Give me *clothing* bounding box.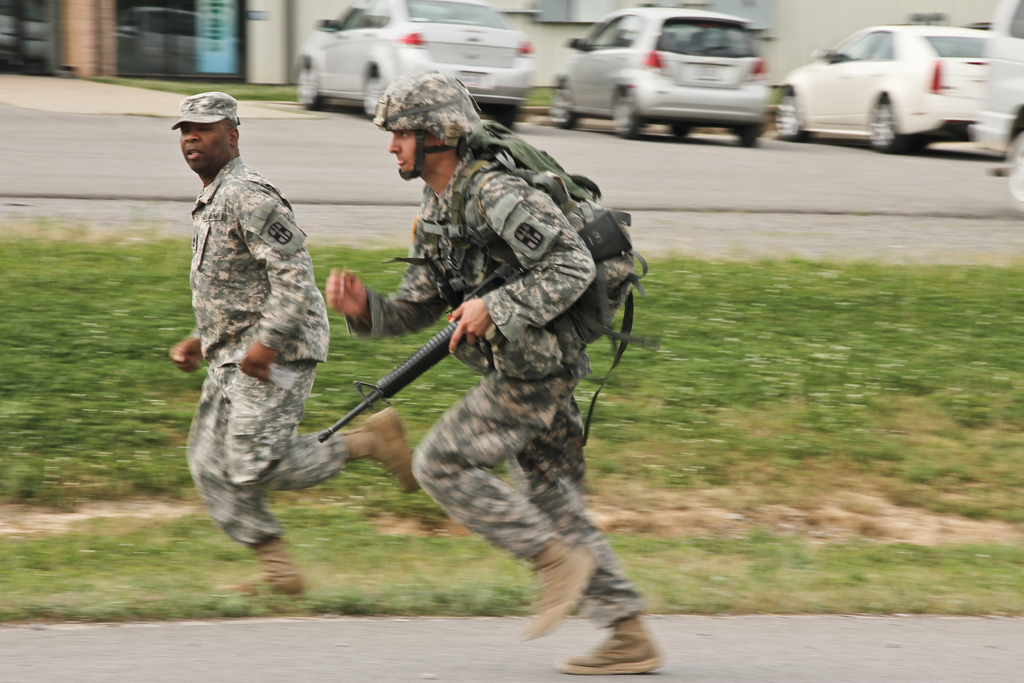
[170,87,336,562].
